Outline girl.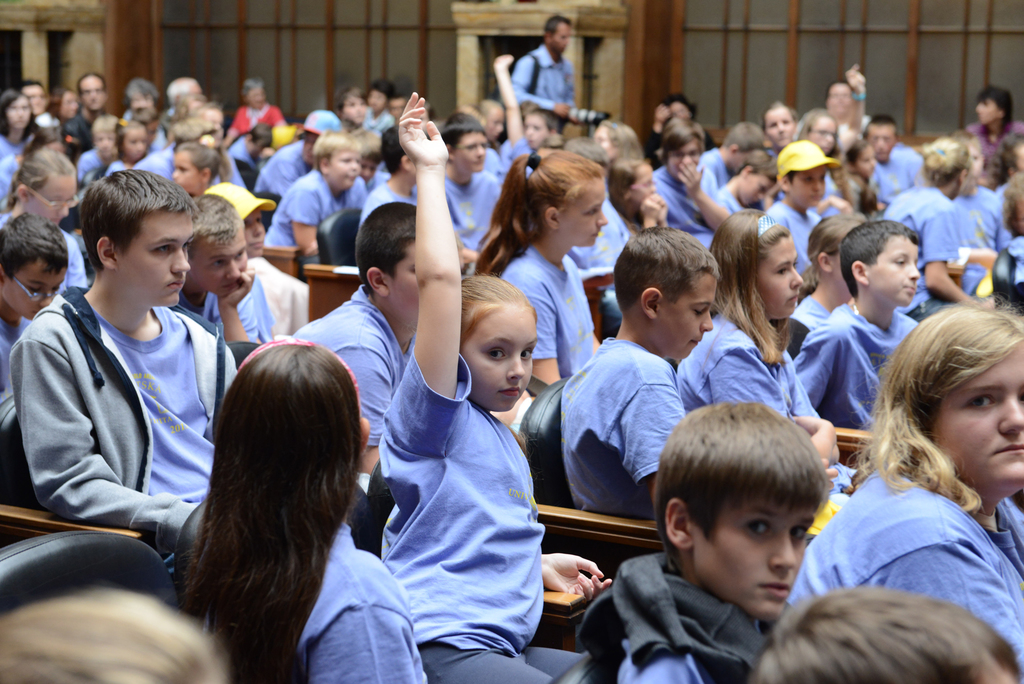
Outline: {"x1": 783, "y1": 304, "x2": 1023, "y2": 671}.
